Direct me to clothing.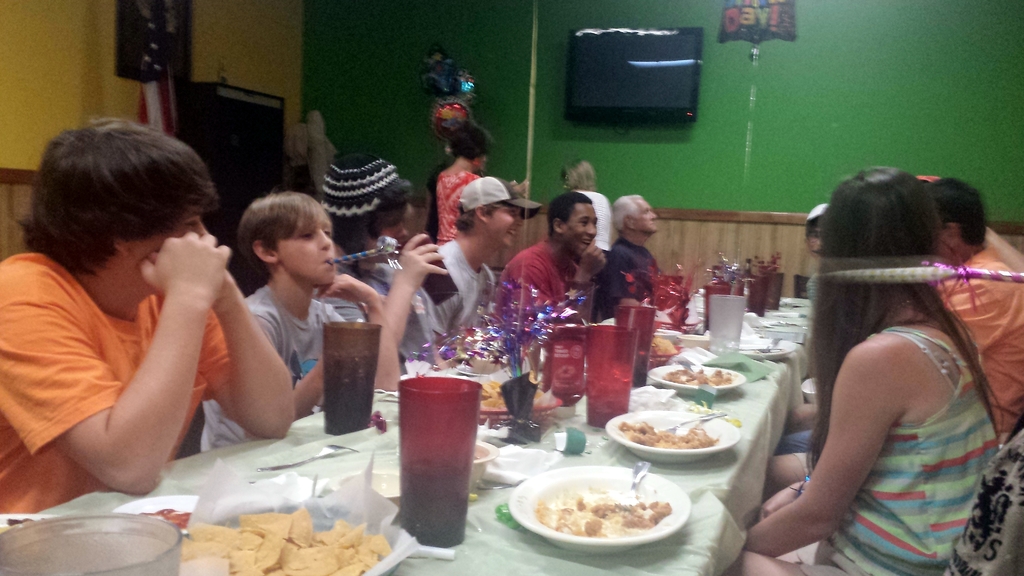
Direction: <bbox>927, 247, 1023, 438</bbox>.
